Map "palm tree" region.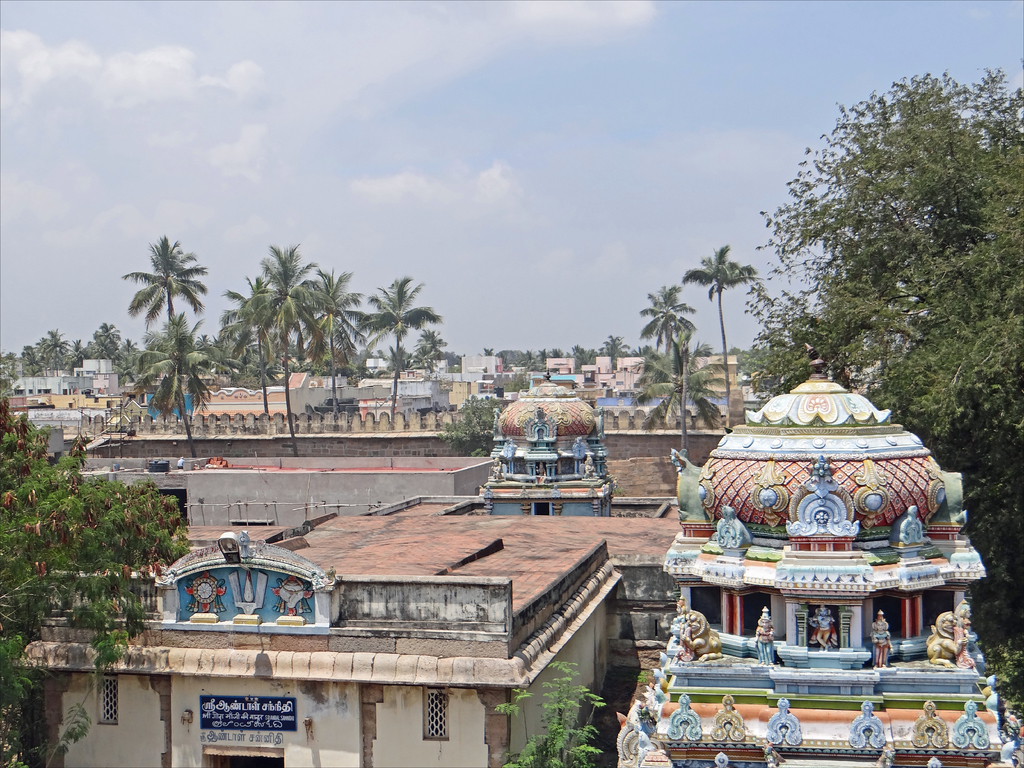
Mapped to x1=212 y1=276 x2=289 y2=419.
